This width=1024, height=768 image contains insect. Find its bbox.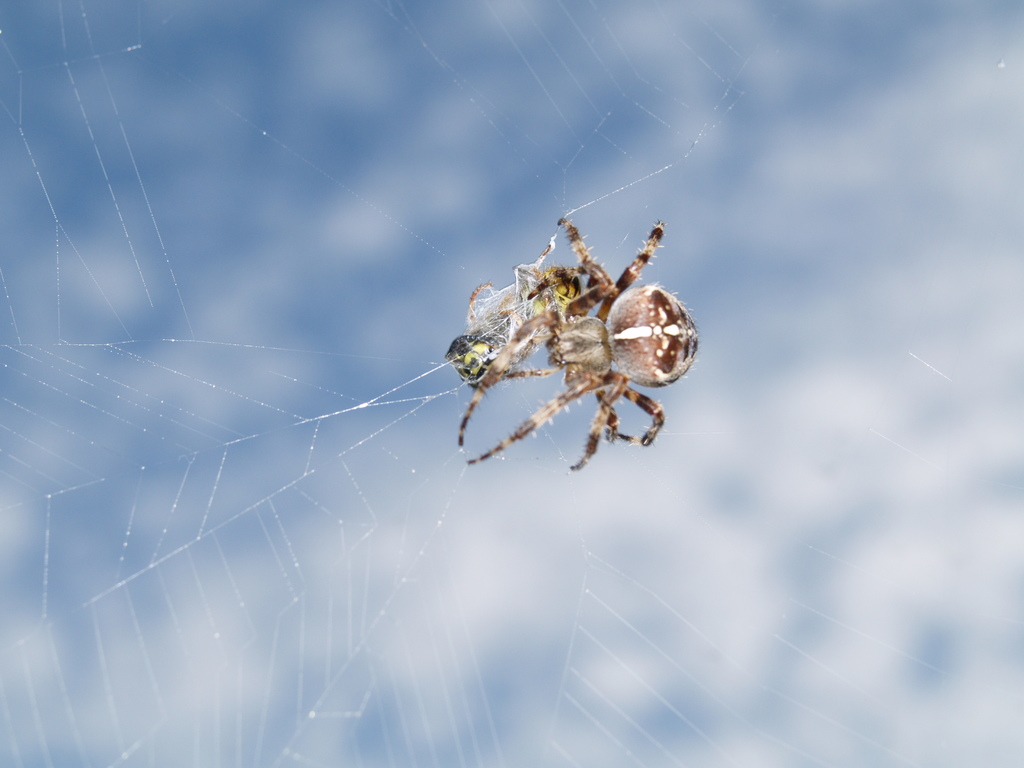
x1=452, y1=234, x2=586, y2=383.
